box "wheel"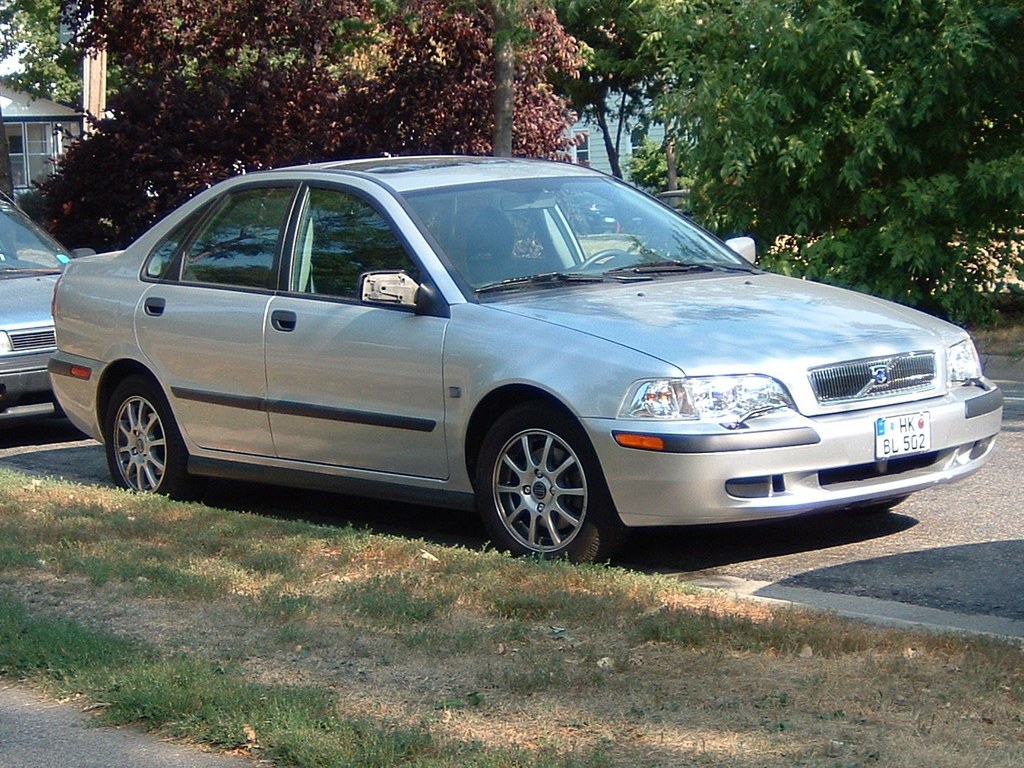
region(106, 374, 190, 501)
